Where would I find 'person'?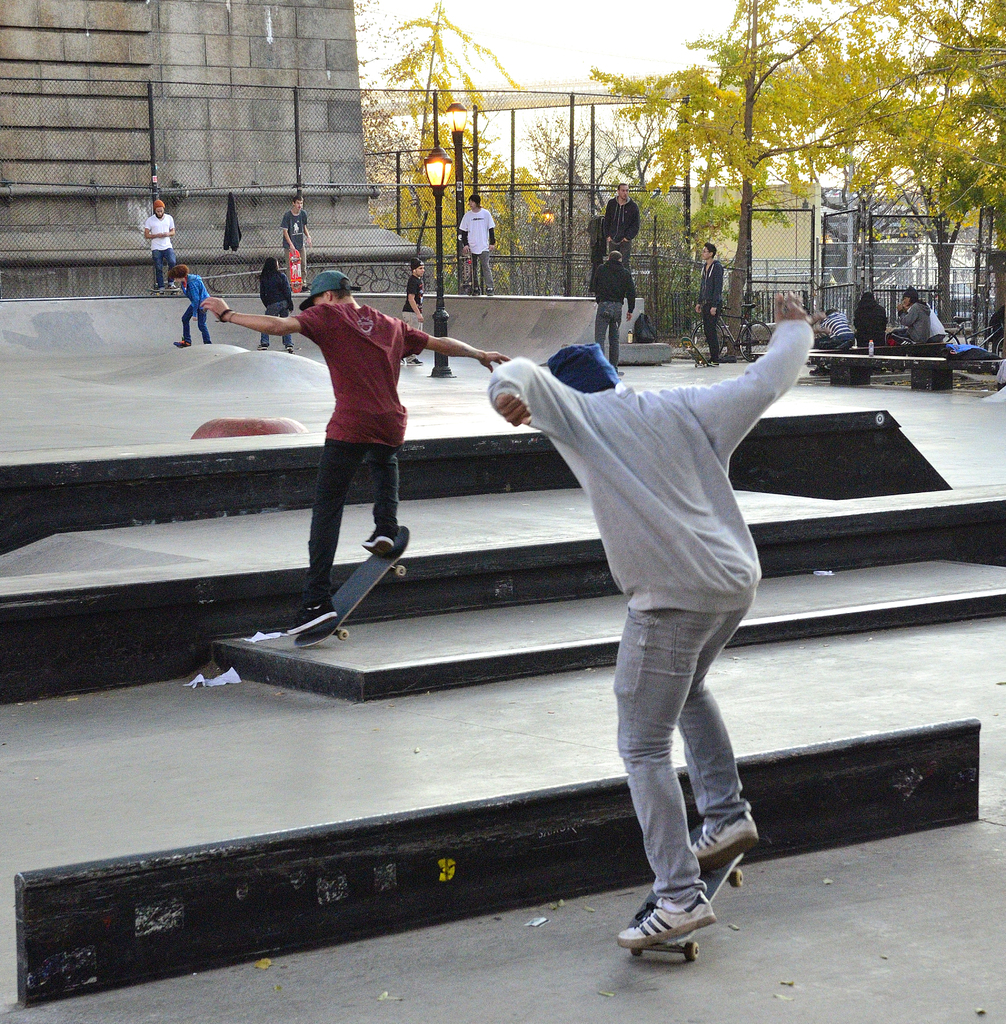
At x1=818 y1=312 x2=858 y2=376.
